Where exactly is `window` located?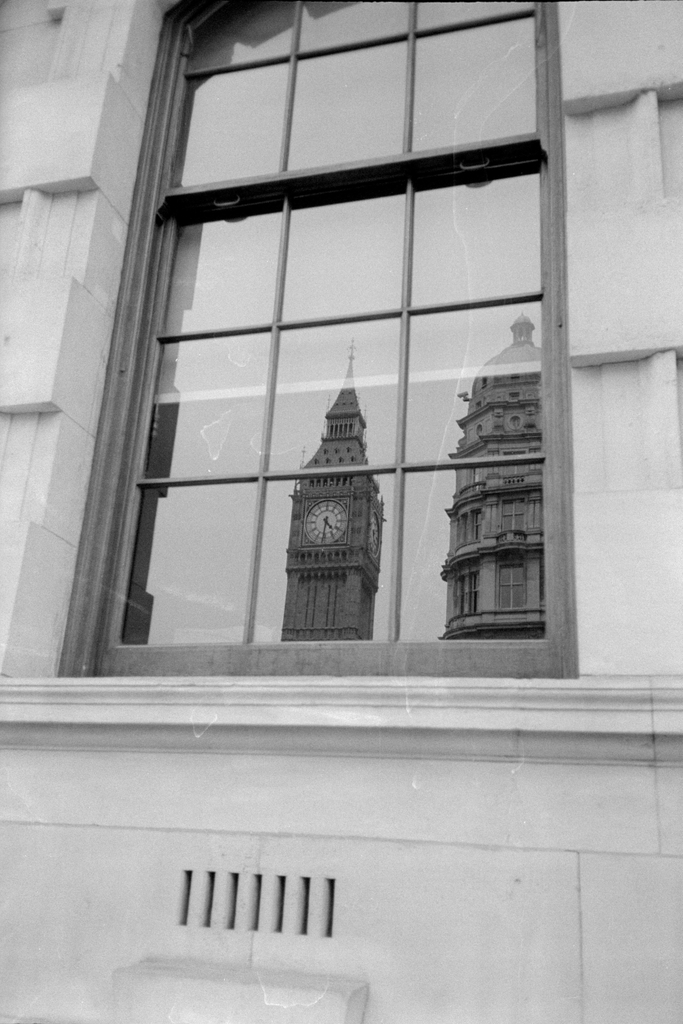
Its bounding box is <box>140,16,563,527</box>.
